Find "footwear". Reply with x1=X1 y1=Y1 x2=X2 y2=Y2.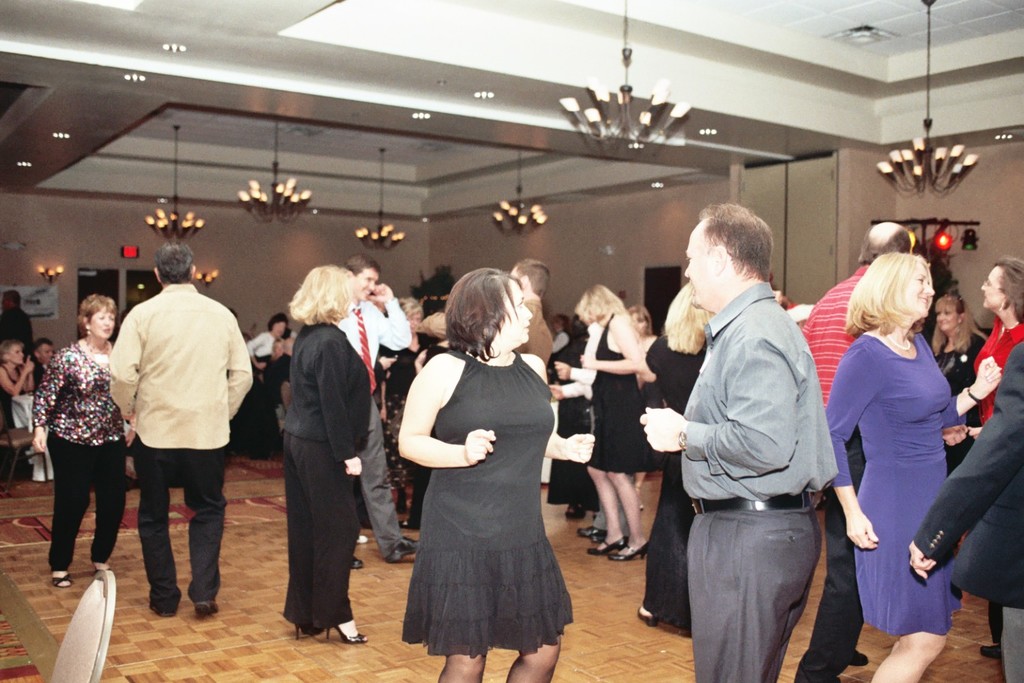
x1=974 y1=642 x2=1005 y2=662.
